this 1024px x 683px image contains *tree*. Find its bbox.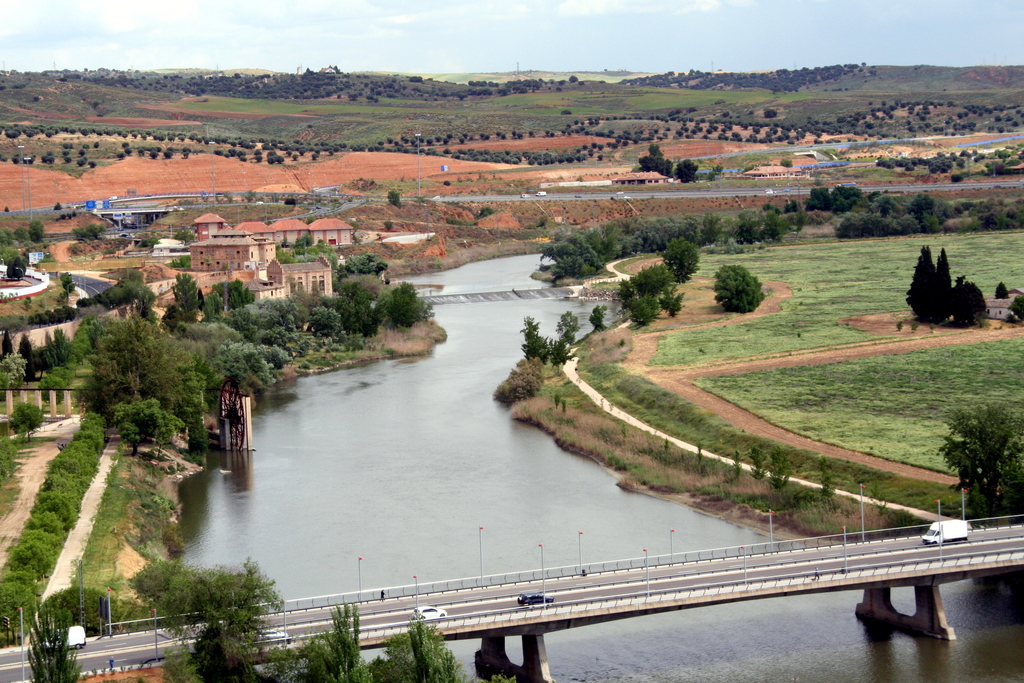
bbox(529, 225, 605, 278).
